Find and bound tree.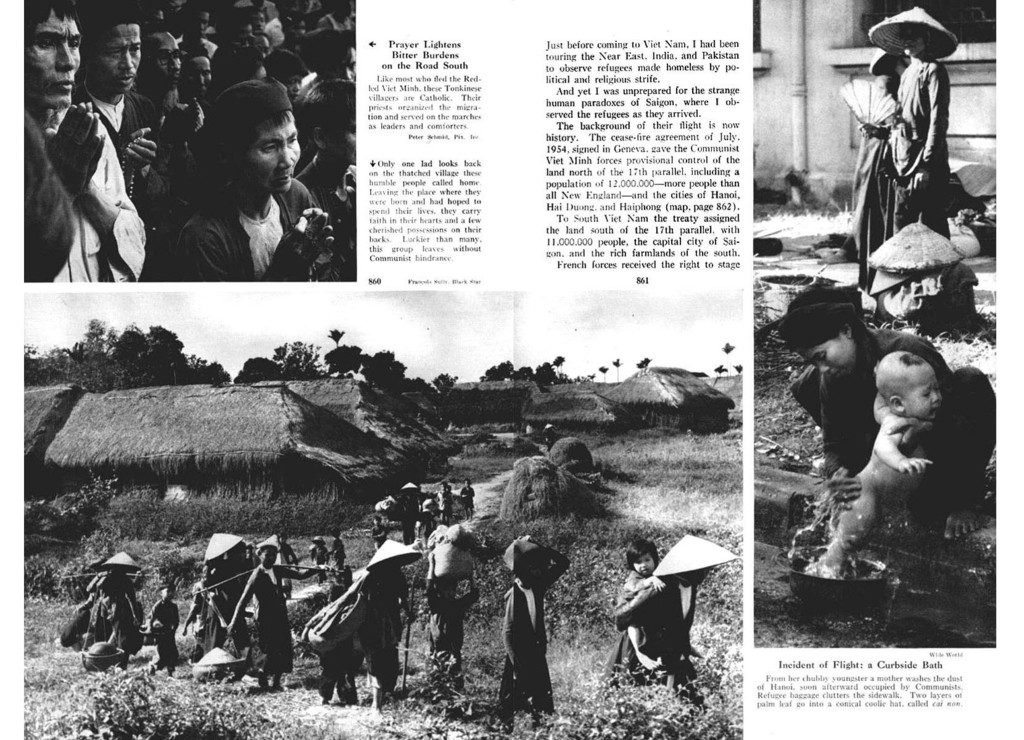
Bound: [550,355,562,385].
